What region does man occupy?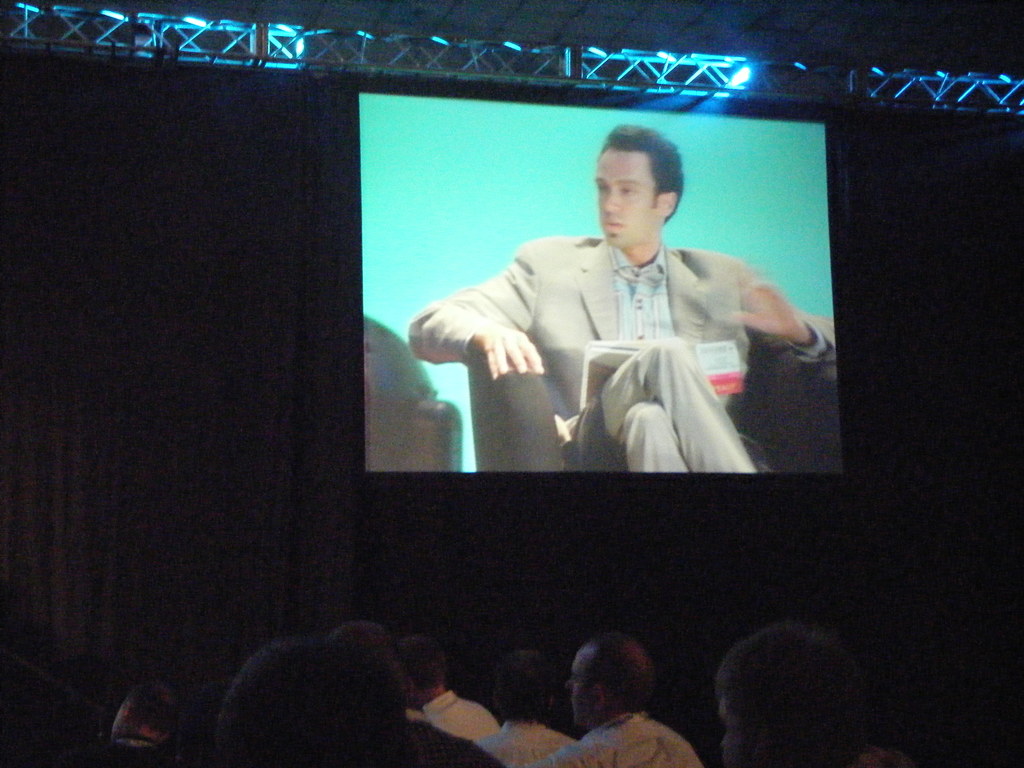
region(330, 622, 501, 767).
